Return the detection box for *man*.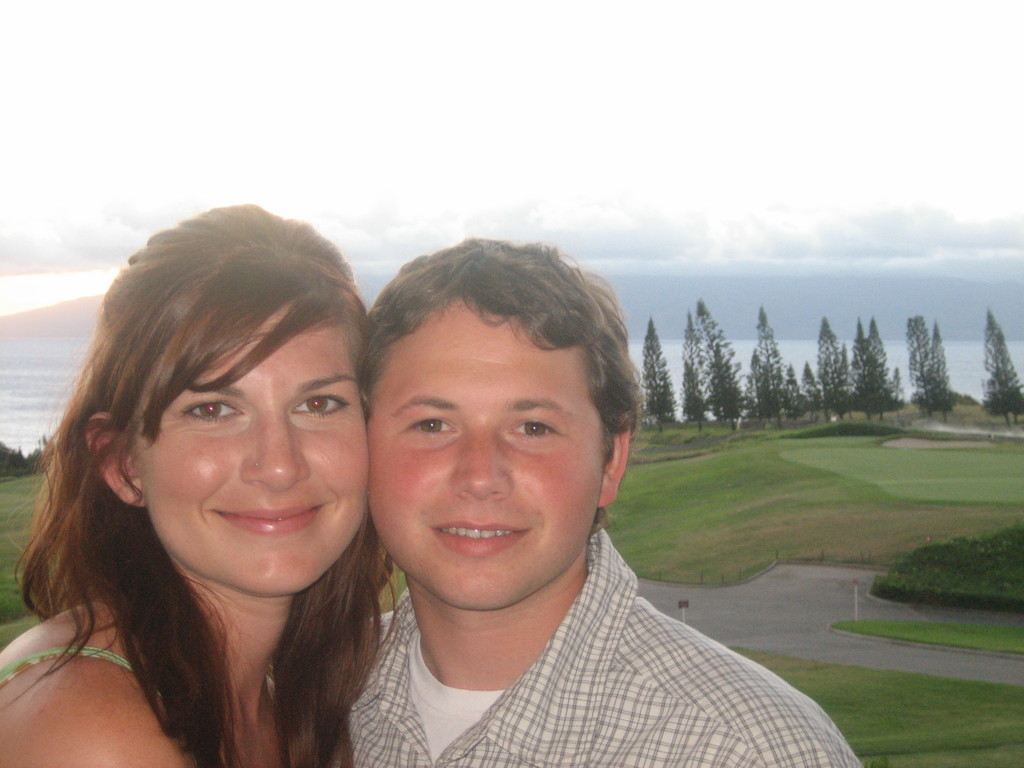
bbox=[351, 235, 867, 767].
